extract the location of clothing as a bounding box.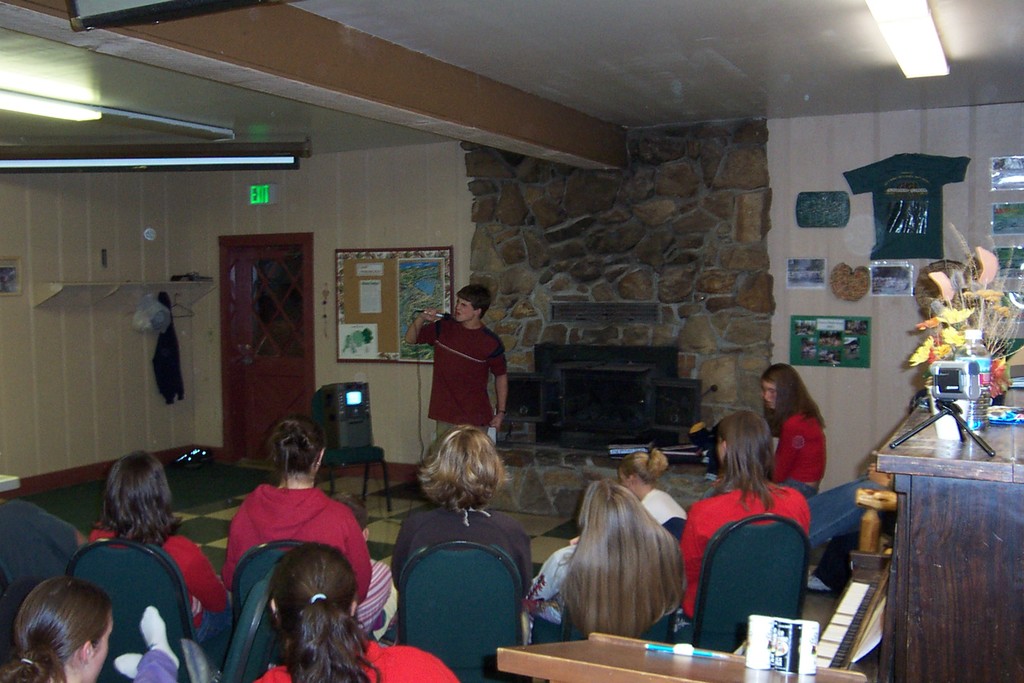
<box>392,502,538,644</box>.
